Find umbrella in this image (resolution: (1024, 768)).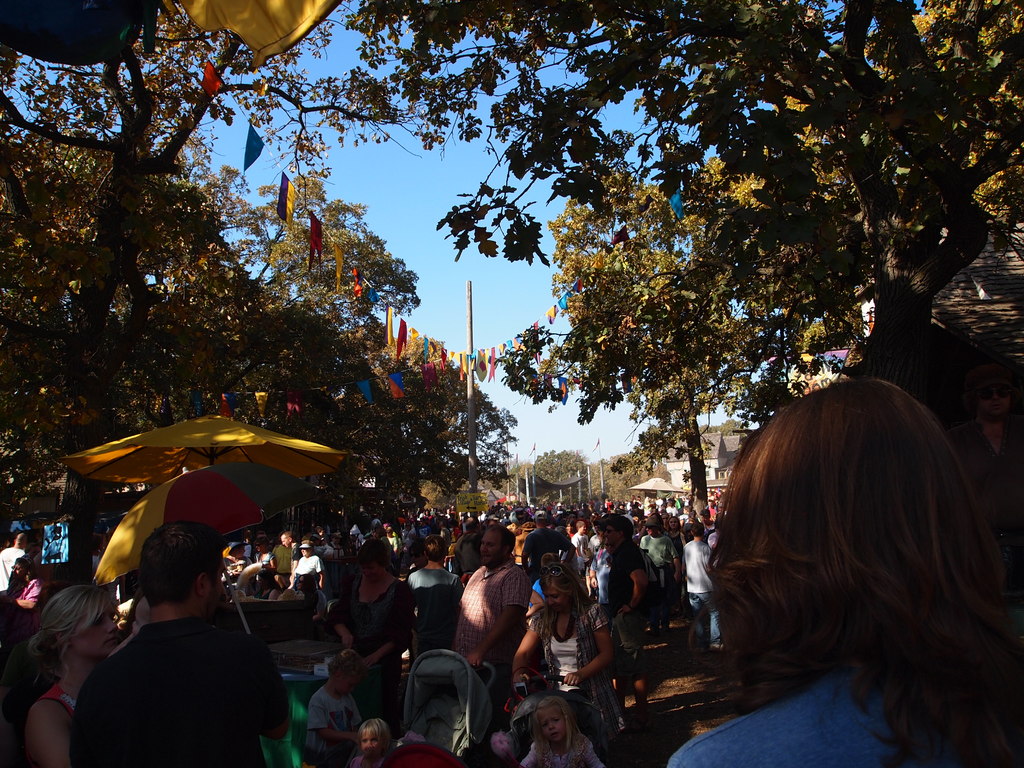
56:412:357:487.
